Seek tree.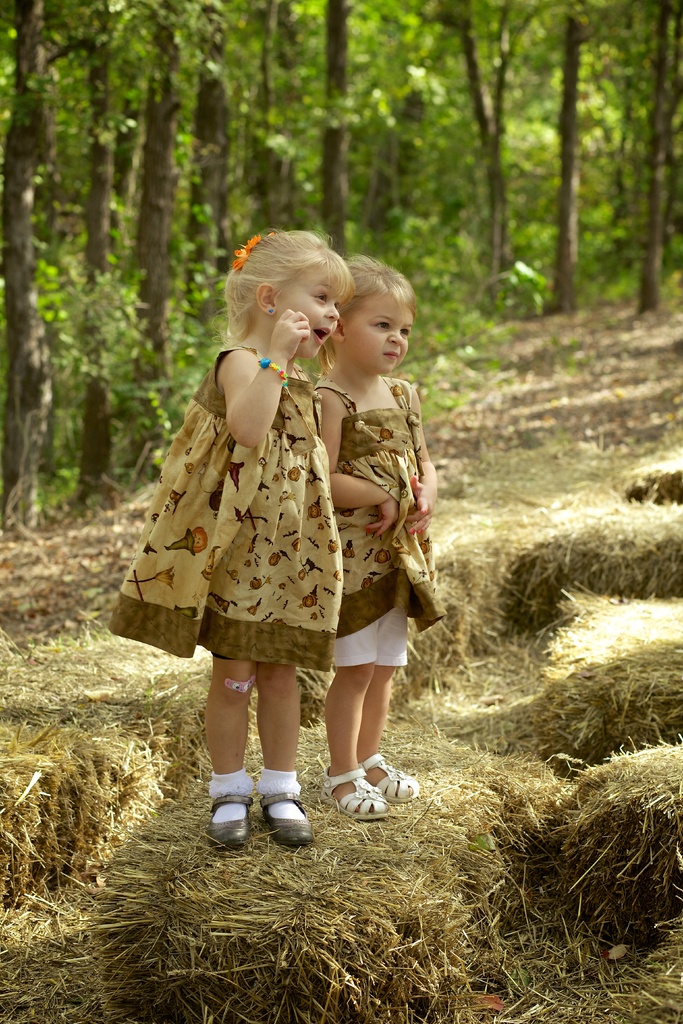
Rect(61, 0, 134, 509).
